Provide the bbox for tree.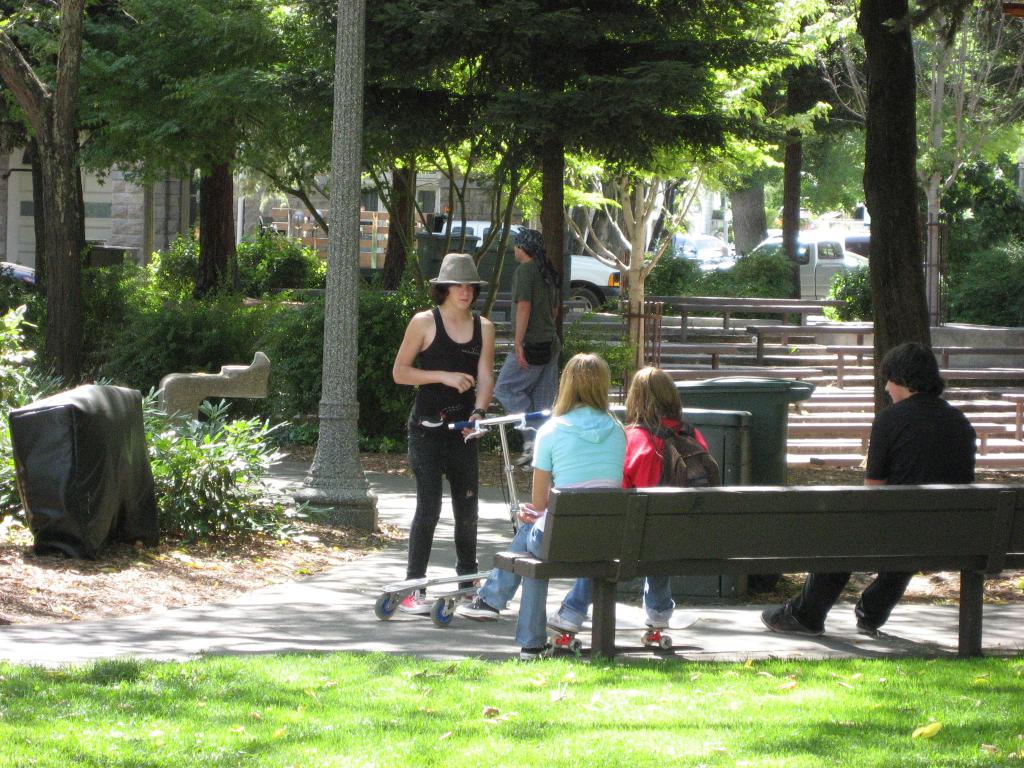
x1=280, y1=52, x2=515, y2=293.
